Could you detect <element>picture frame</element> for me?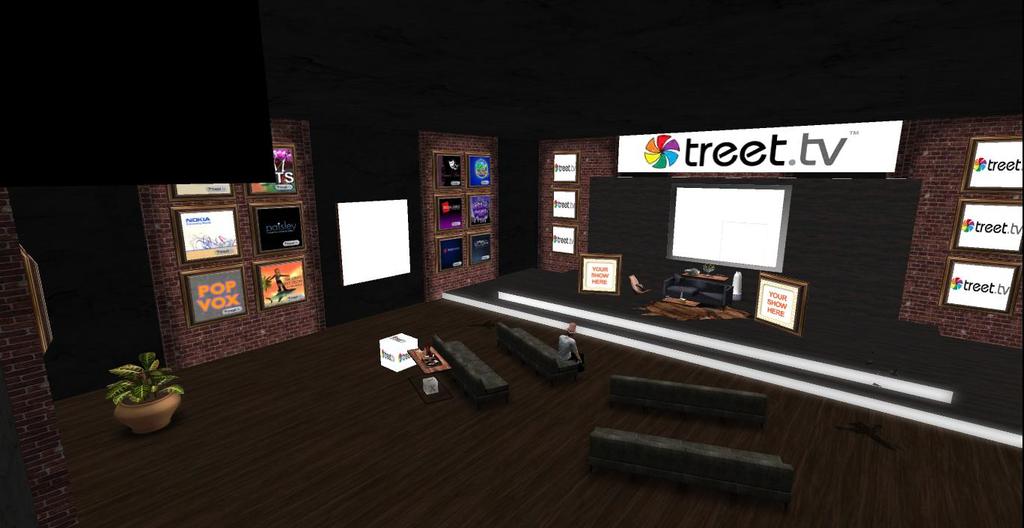
Detection result: region(466, 235, 499, 264).
